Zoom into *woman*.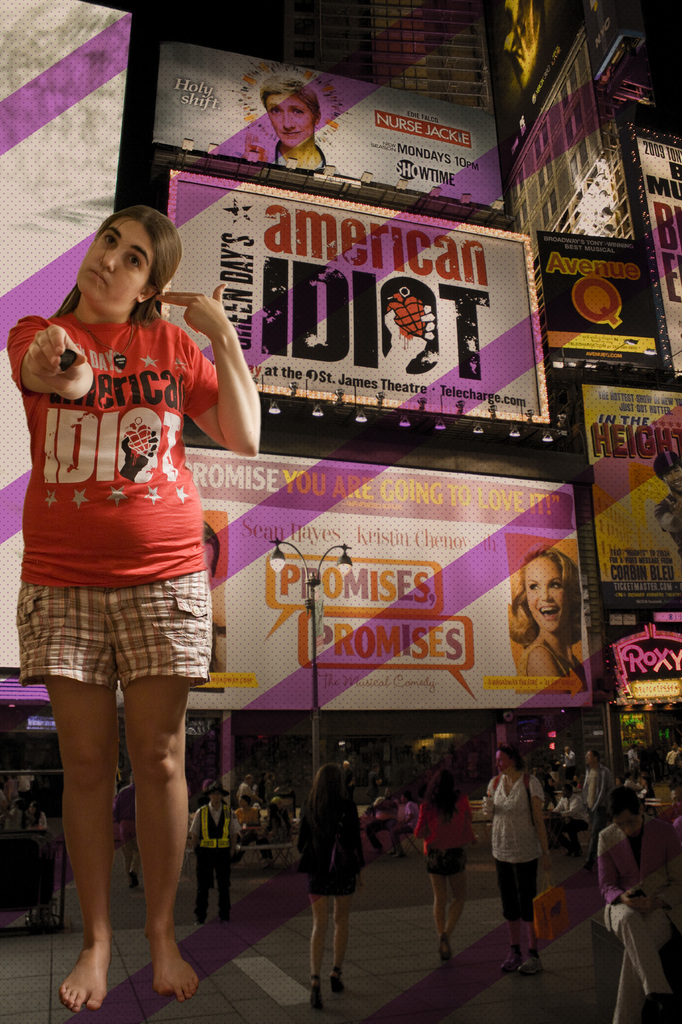
Zoom target: (left=284, top=764, right=378, bottom=994).
